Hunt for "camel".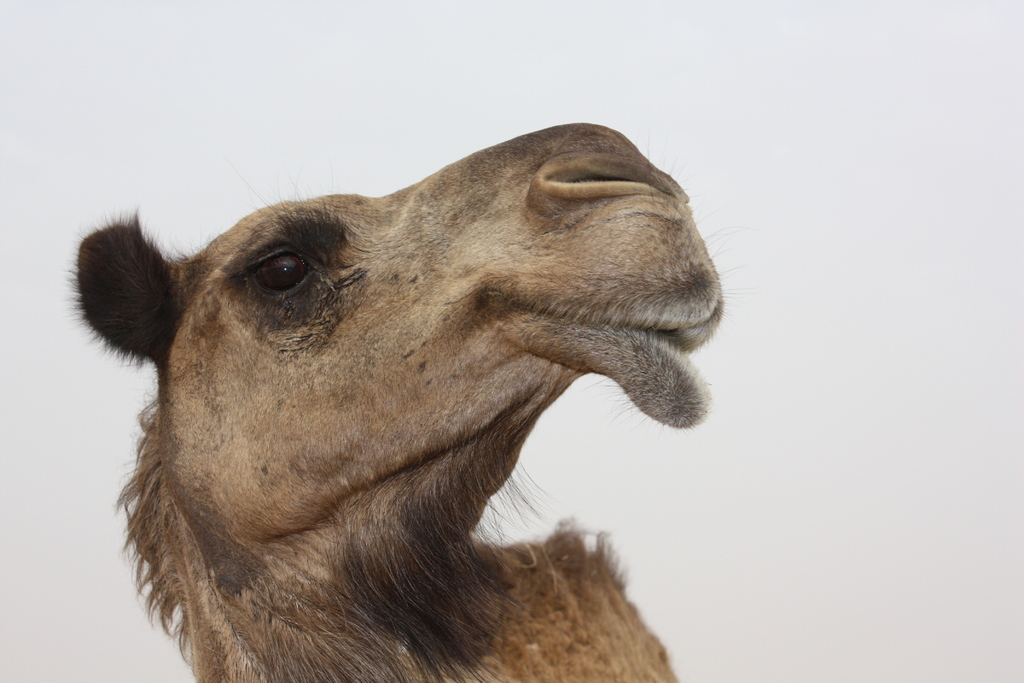
Hunted down at x1=64 y1=120 x2=754 y2=682.
